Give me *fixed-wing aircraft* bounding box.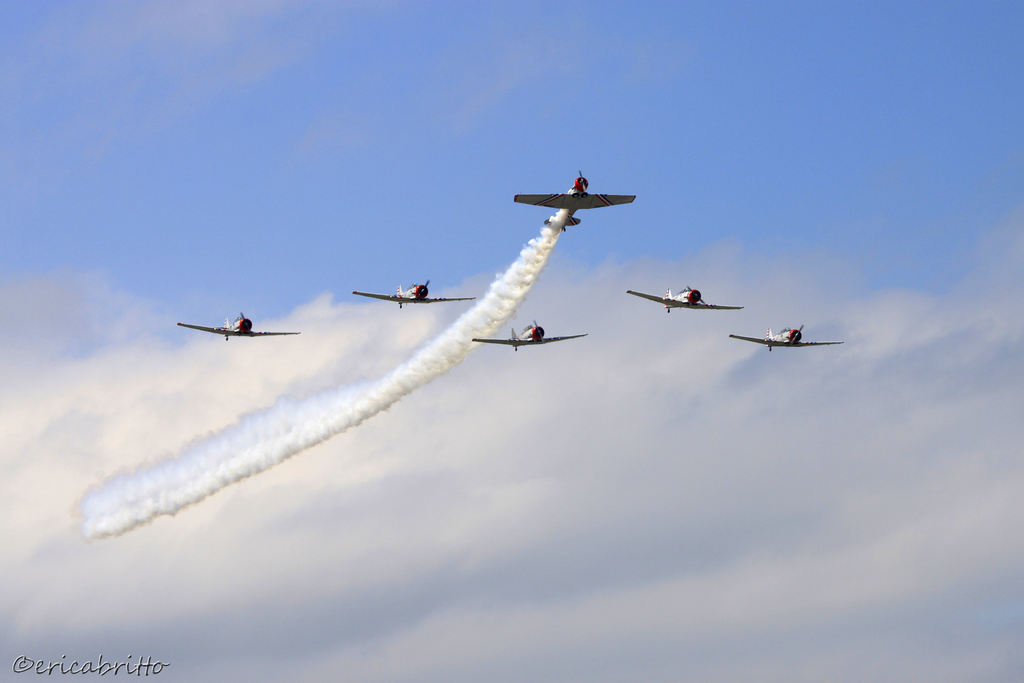
rect(354, 281, 473, 308).
